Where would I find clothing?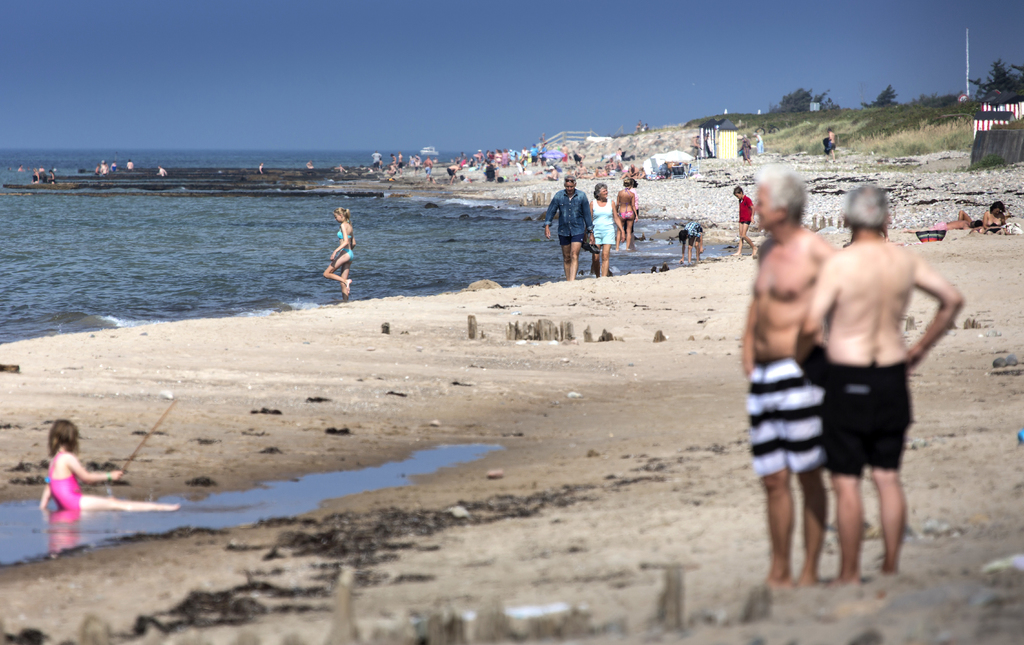
At (370, 150, 383, 167).
